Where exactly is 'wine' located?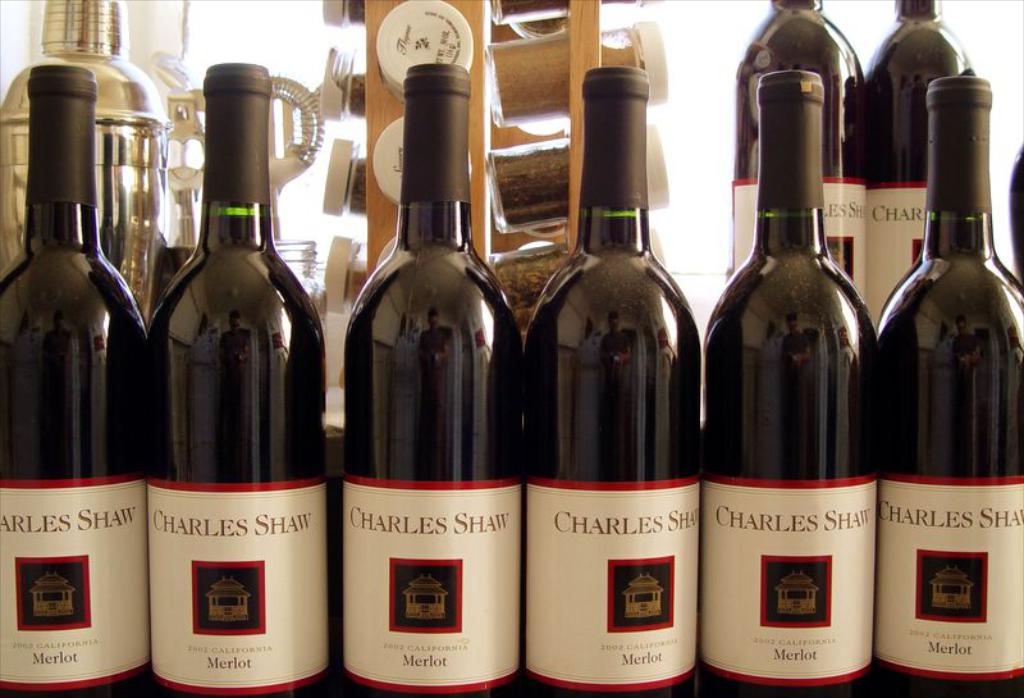
Its bounding box is left=141, top=63, right=329, bottom=697.
